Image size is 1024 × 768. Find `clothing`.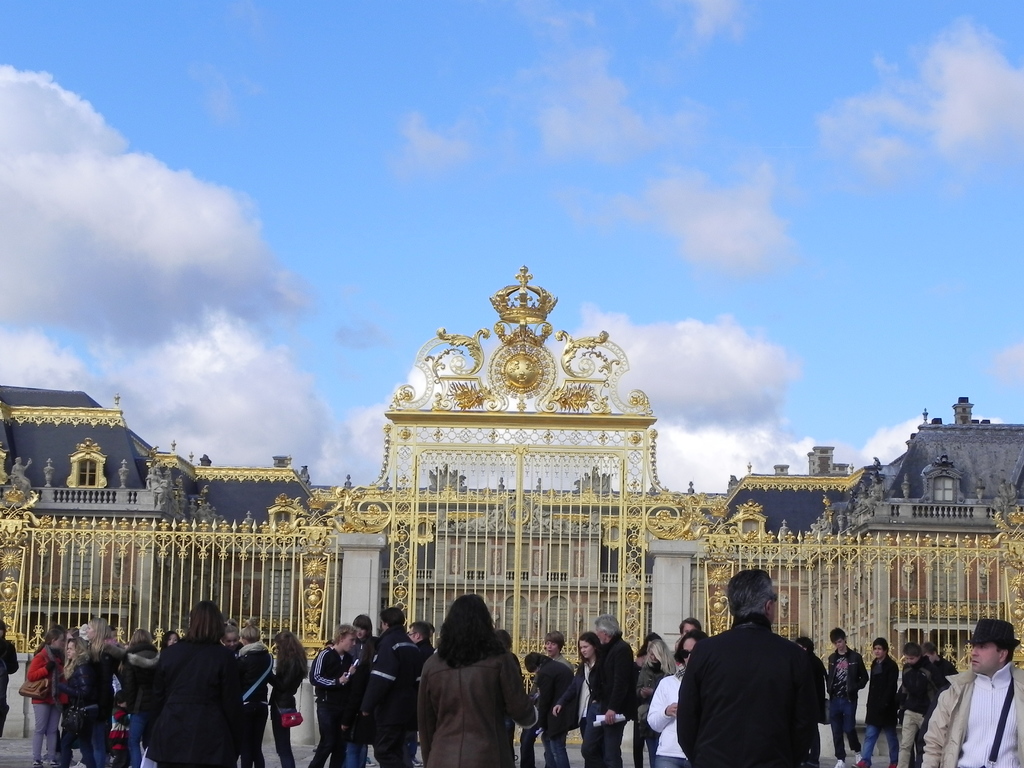
BBox(0, 643, 15, 743).
